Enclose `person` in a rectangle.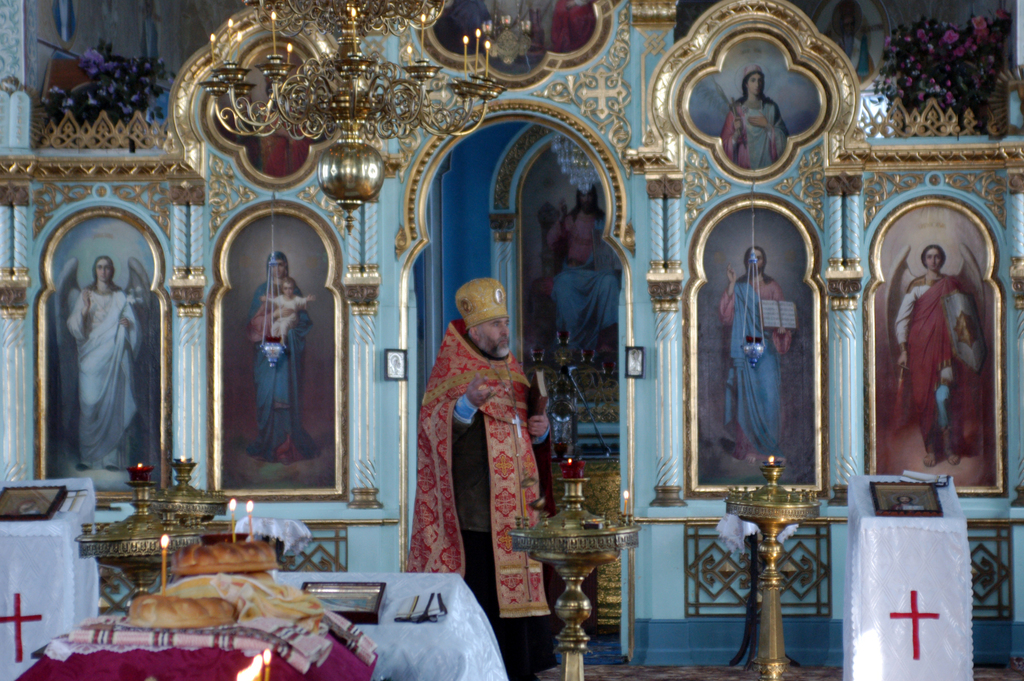
(left=59, top=246, right=143, bottom=470).
